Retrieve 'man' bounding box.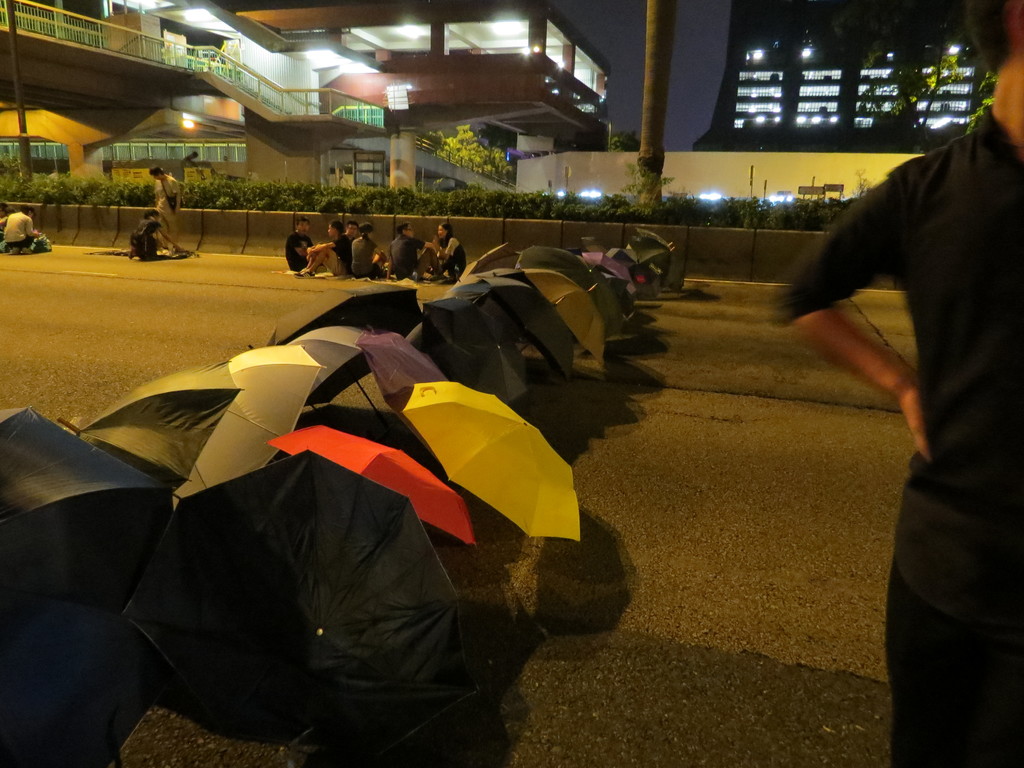
Bounding box: 1 204 40 259.
